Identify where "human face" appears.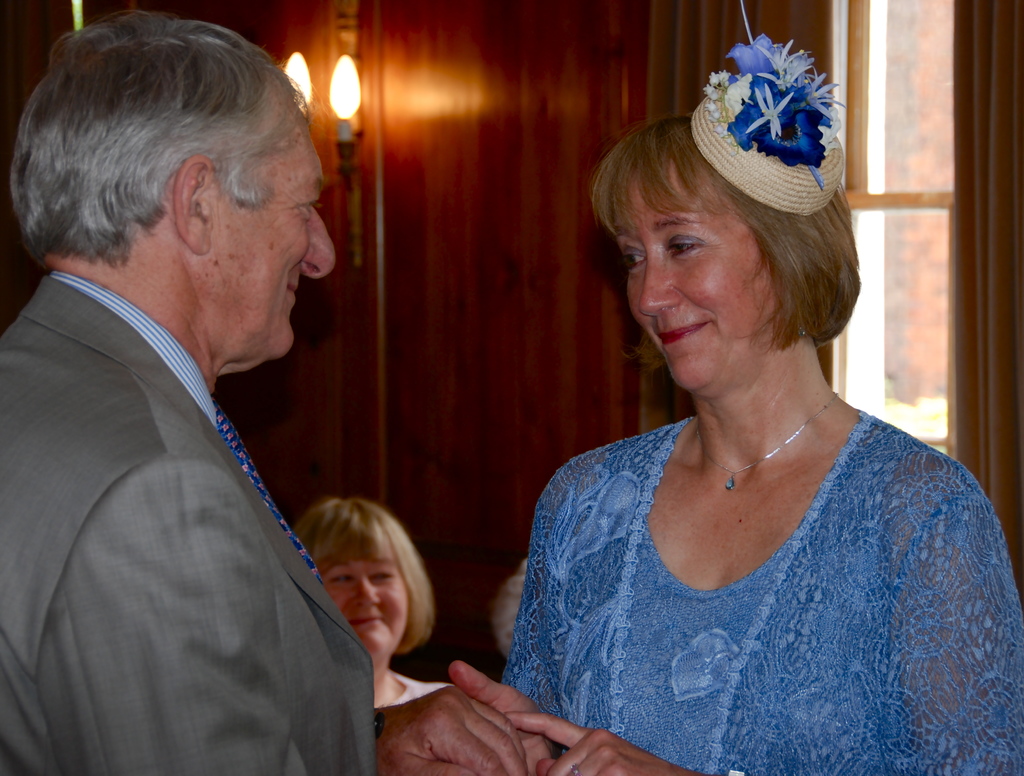
Appears at x1=628, y1=178, x2=777, y2=392.
